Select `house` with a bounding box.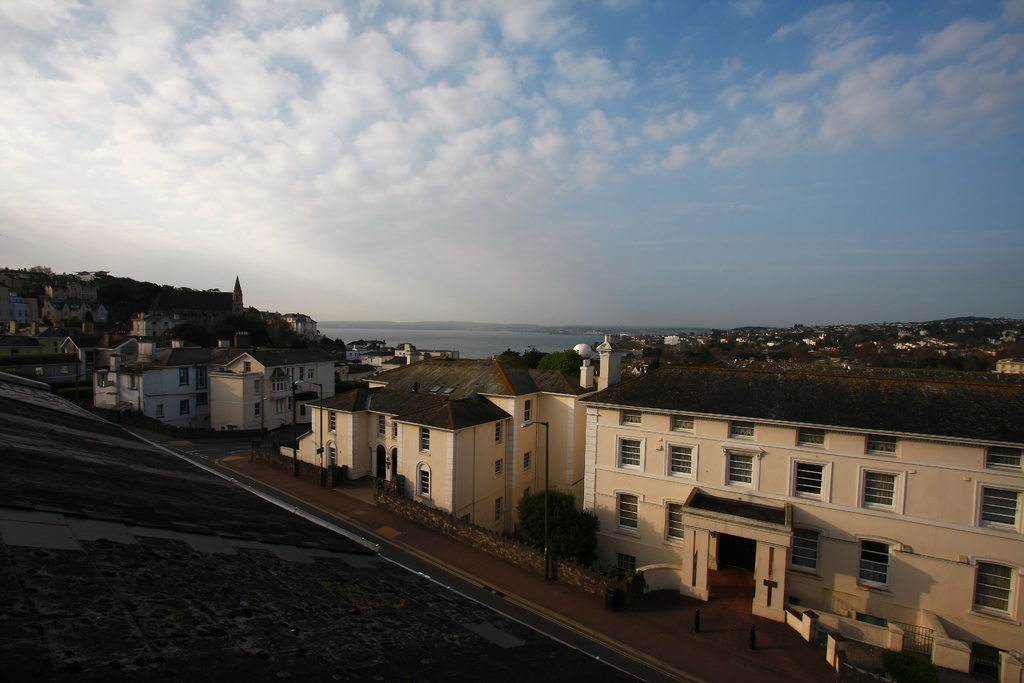
bbox(285, 355, 626, 532).
